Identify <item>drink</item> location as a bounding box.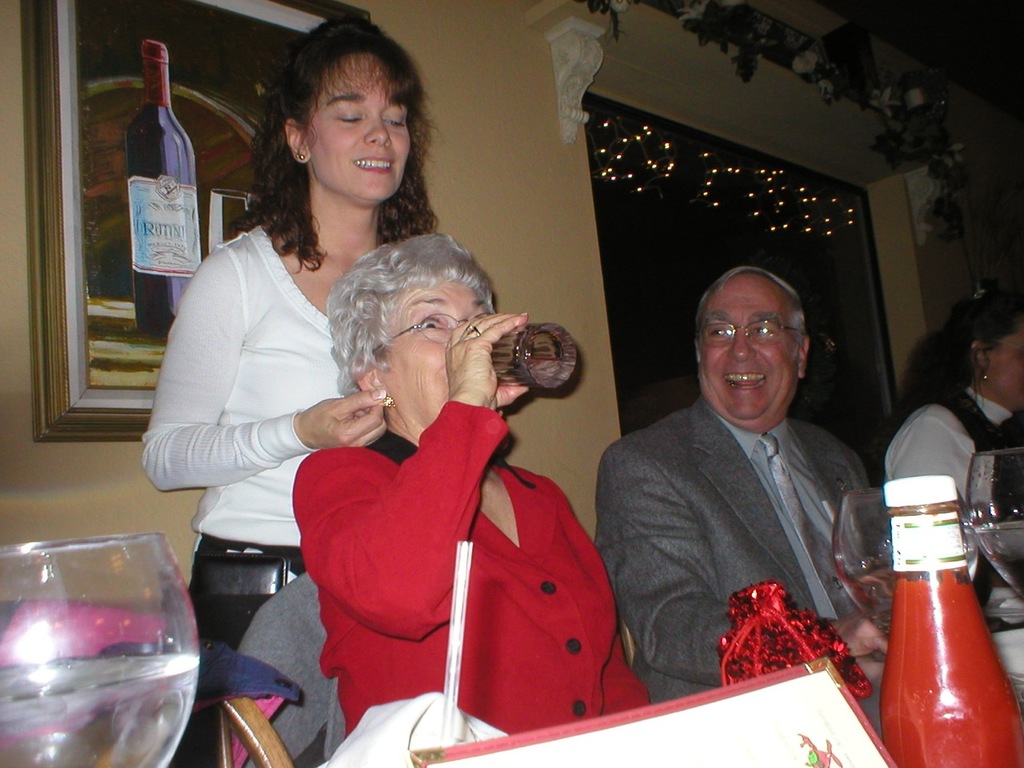
box(0, 656, 200, 767).
